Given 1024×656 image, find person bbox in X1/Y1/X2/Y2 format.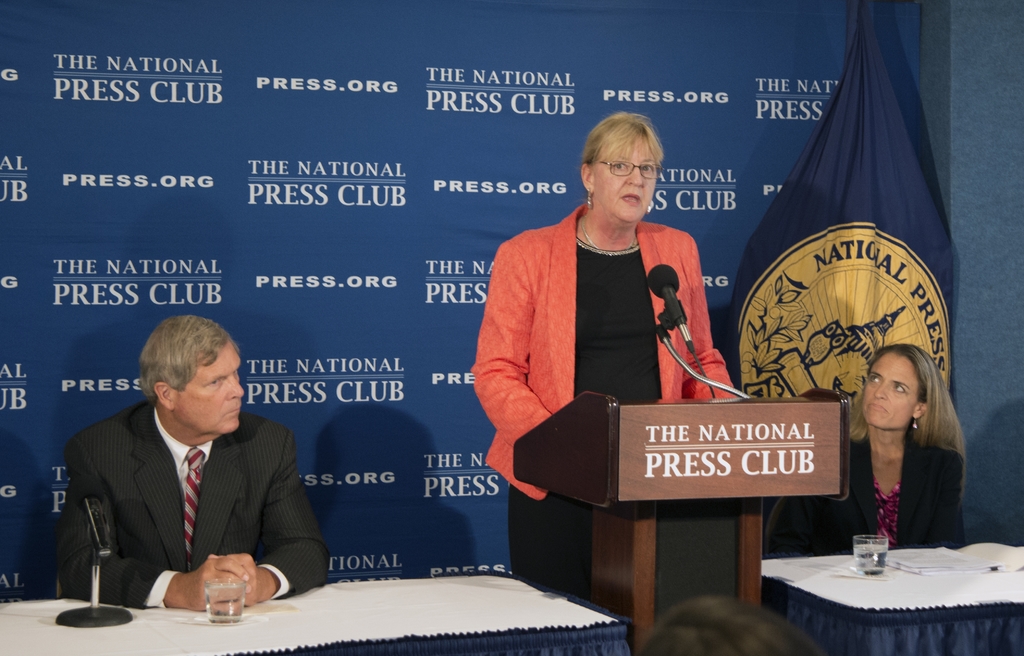
56/312/332/616.
